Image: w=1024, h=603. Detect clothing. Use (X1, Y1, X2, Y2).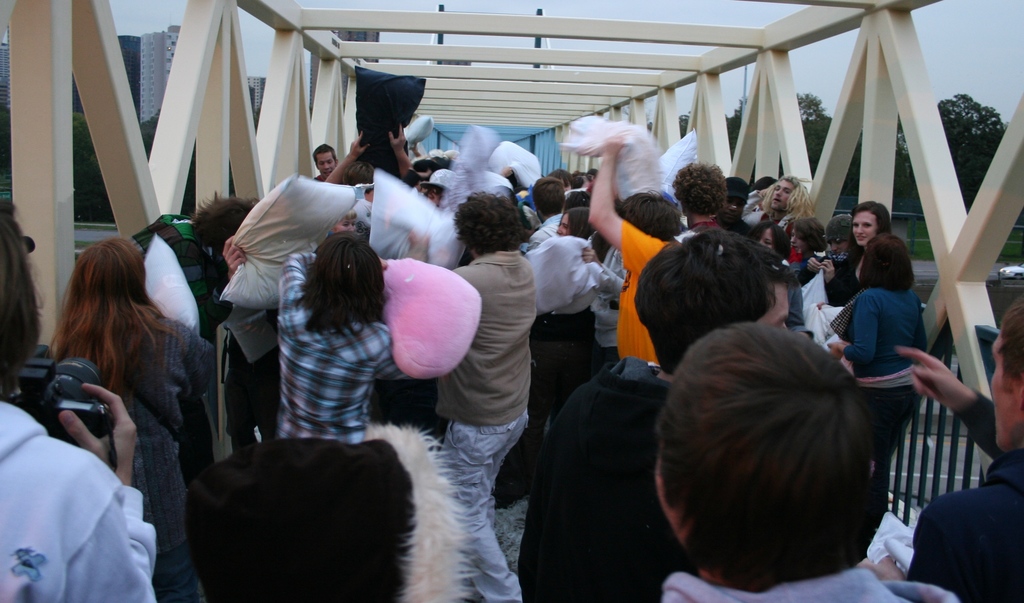
(591, 241, 634, 359).
